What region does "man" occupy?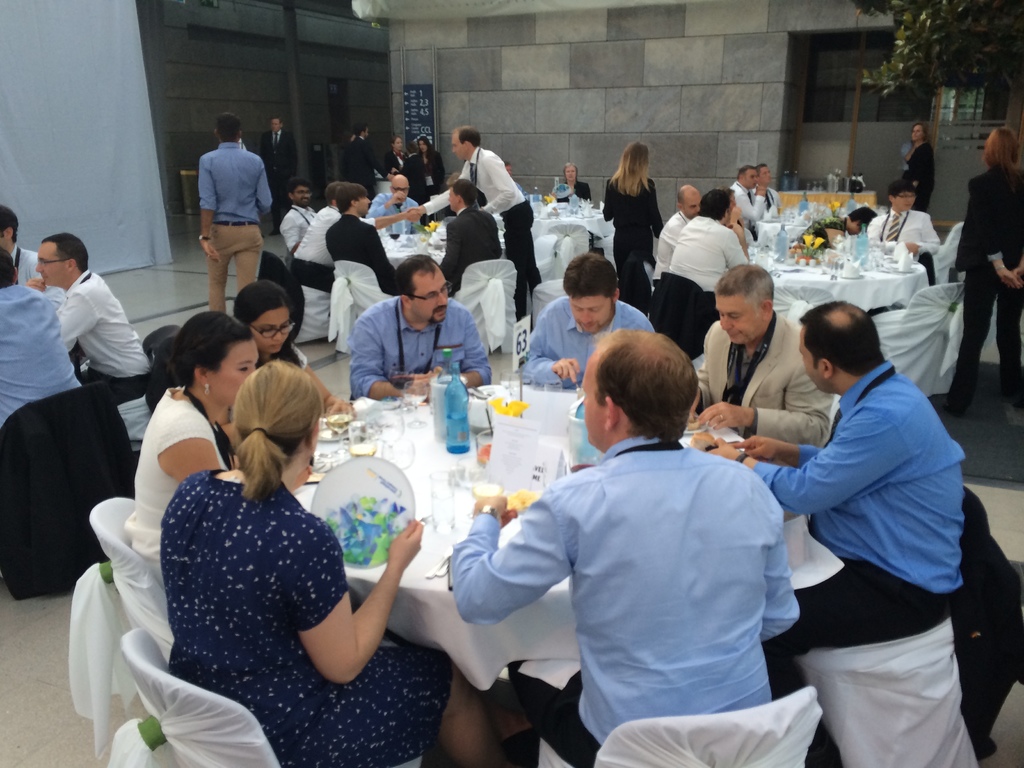
Rect(866, 183, 938, 257).
